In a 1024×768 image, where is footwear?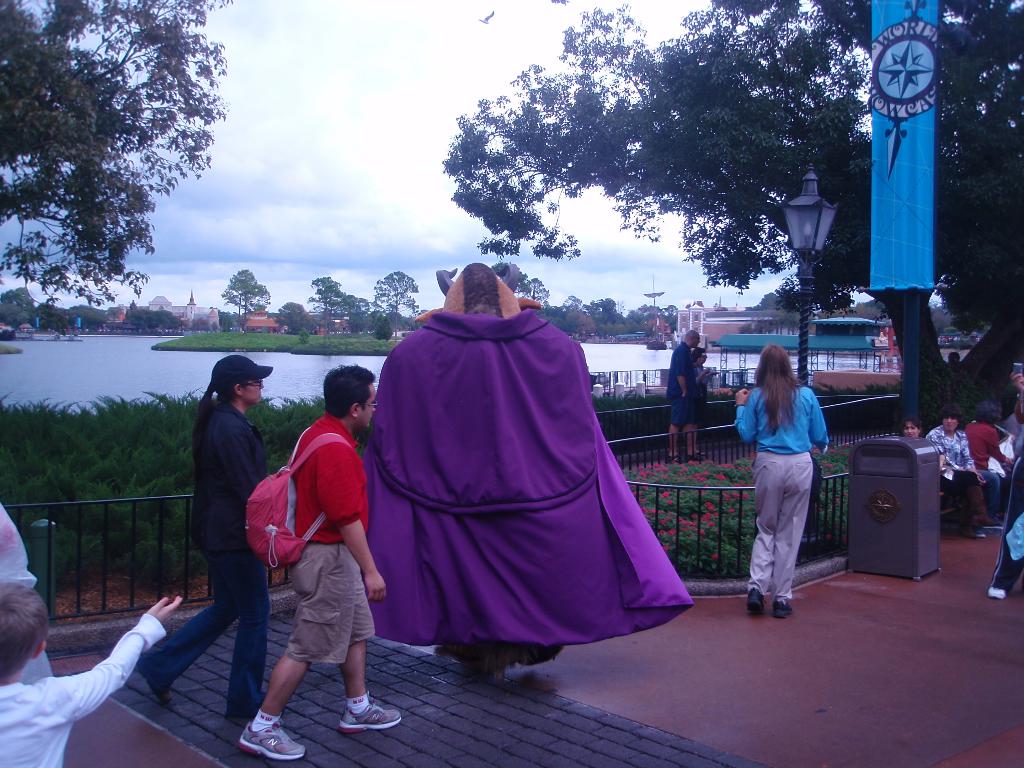
bbox(748, 590, 764, 614).
